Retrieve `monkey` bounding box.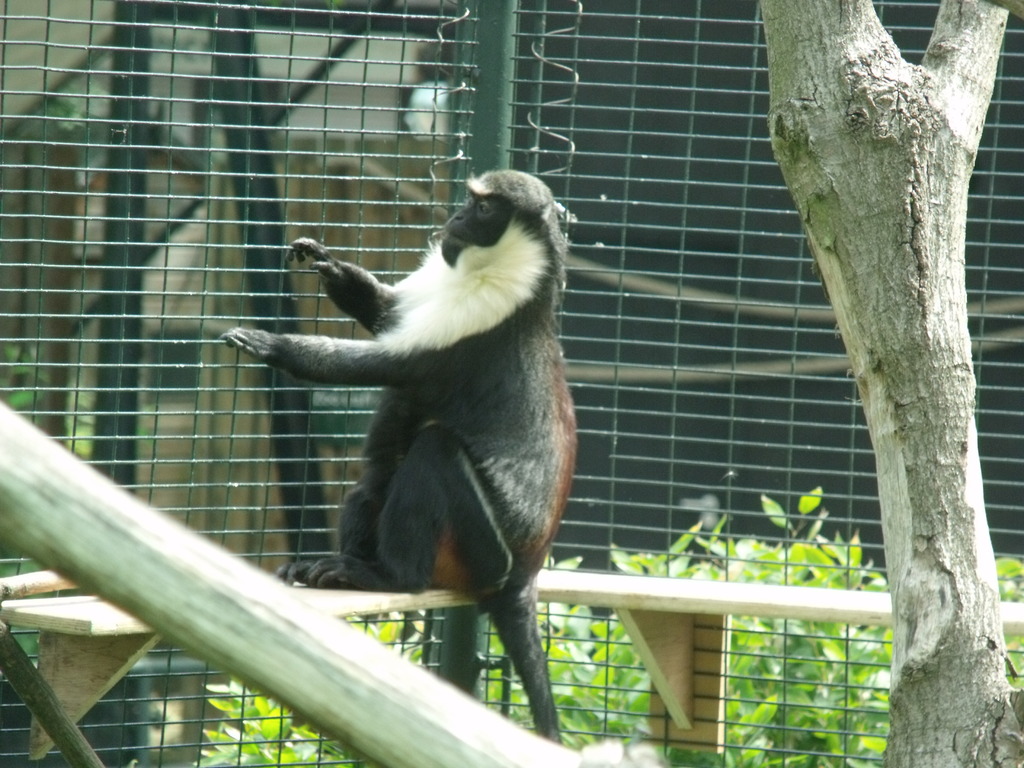
Bounding box: crop(220, 168, 580, 748).
